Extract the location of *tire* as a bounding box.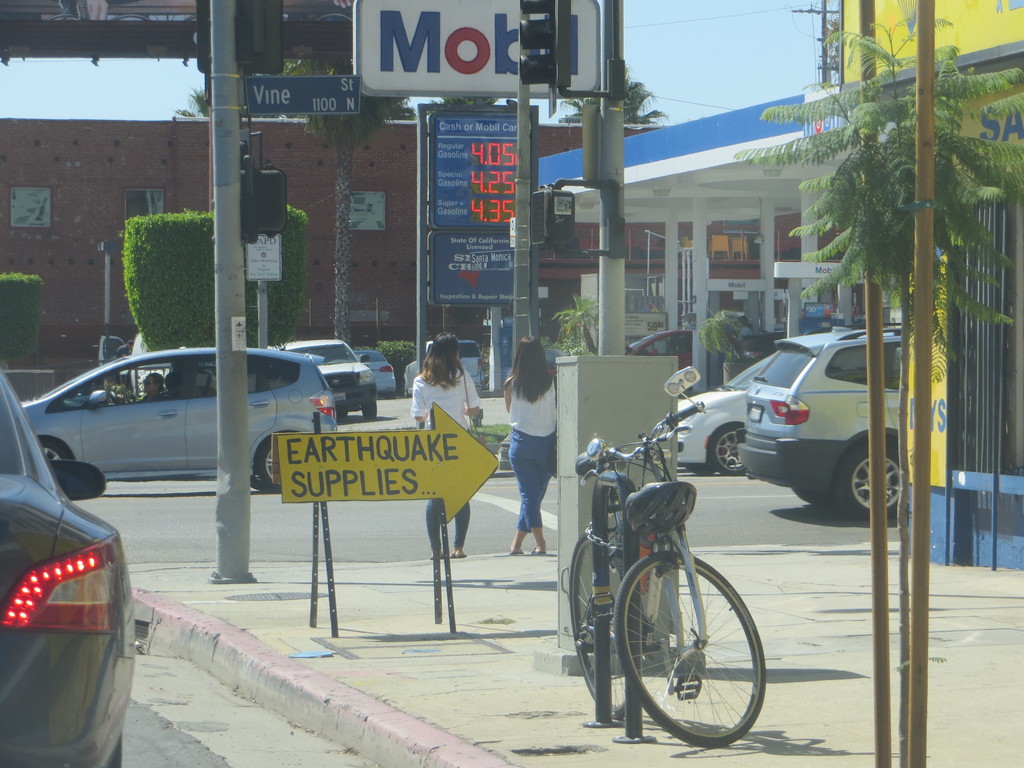
x1=709, y1=429, x2=758, y2=471.
